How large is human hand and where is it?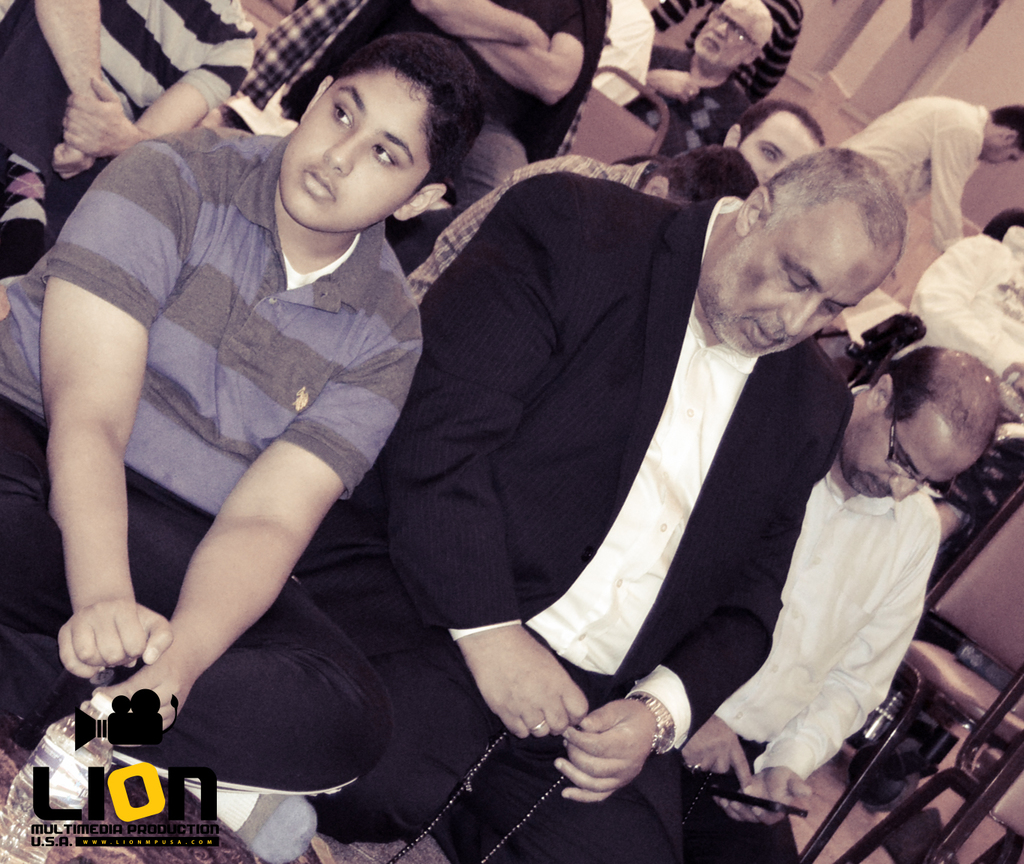
Bounding box: 680,718,756,788.
